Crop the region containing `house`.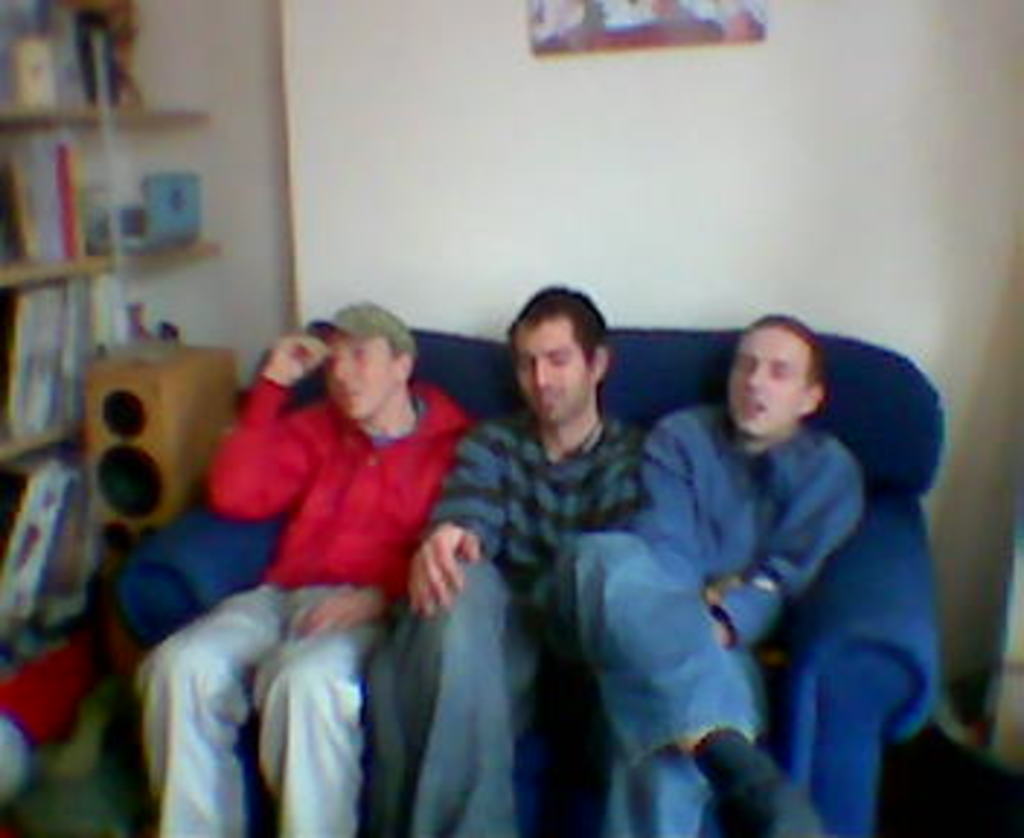
Crop region: (x1=0, y1=0, x2=1021, y2=835).
